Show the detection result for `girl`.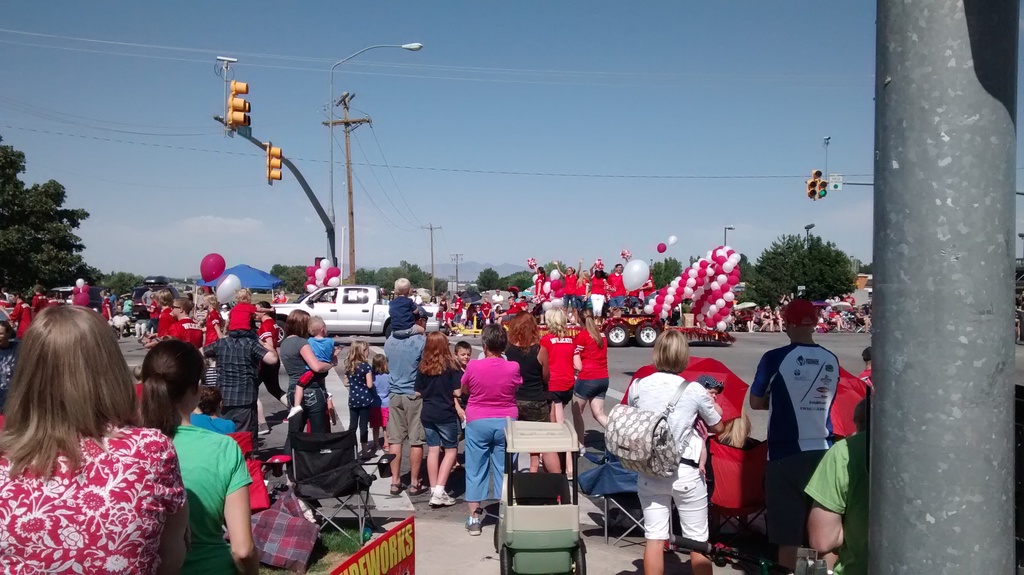
141 340 259 574.
